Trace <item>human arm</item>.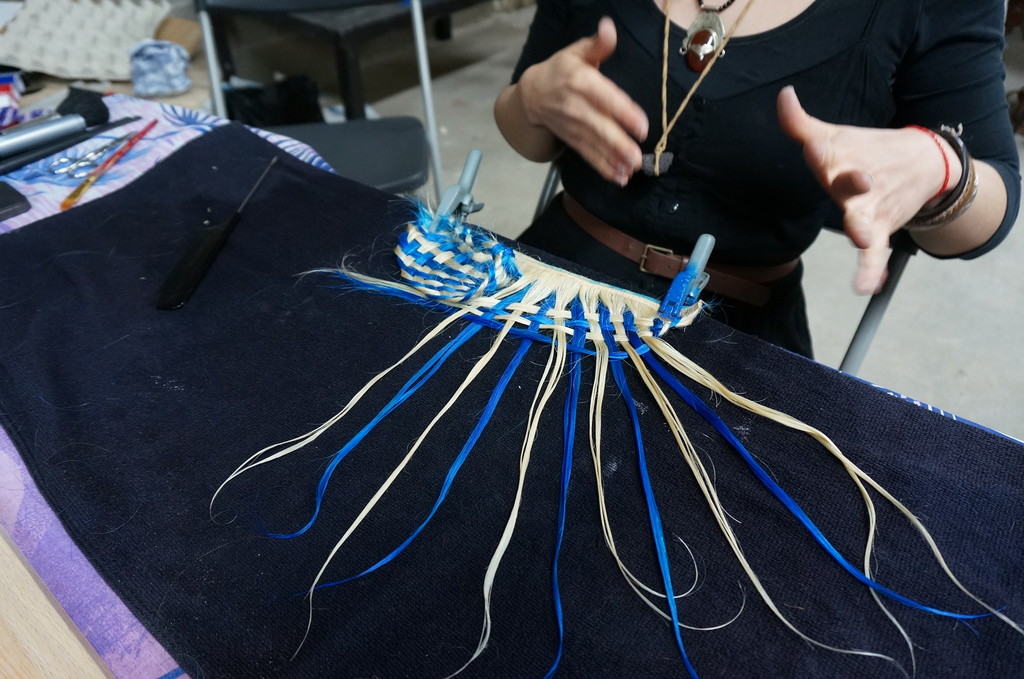
Traced to bbox(492, 0, 659, 187).
